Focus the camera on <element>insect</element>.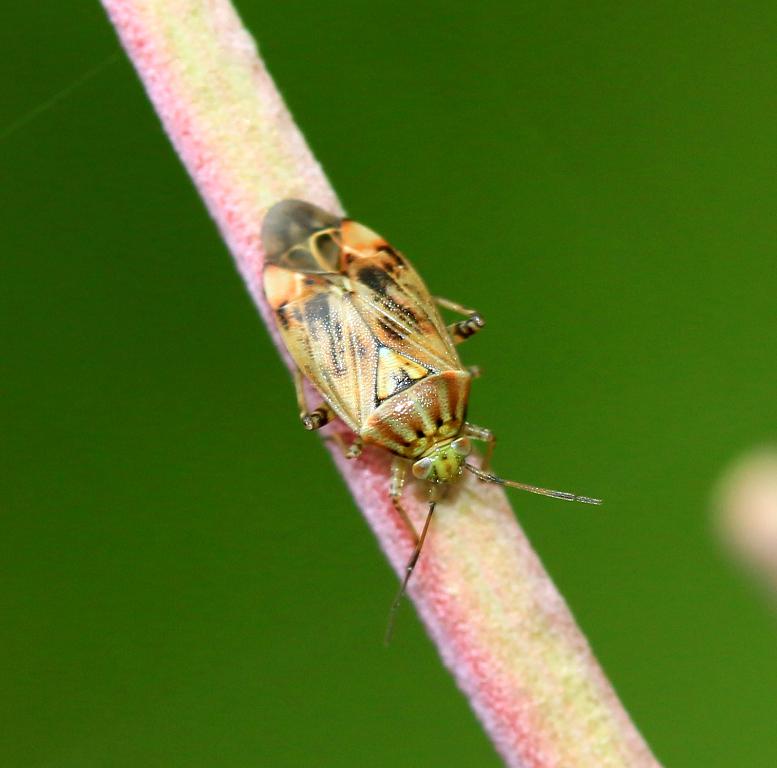
Focus region: bbox(259, 201, 610, 651).
